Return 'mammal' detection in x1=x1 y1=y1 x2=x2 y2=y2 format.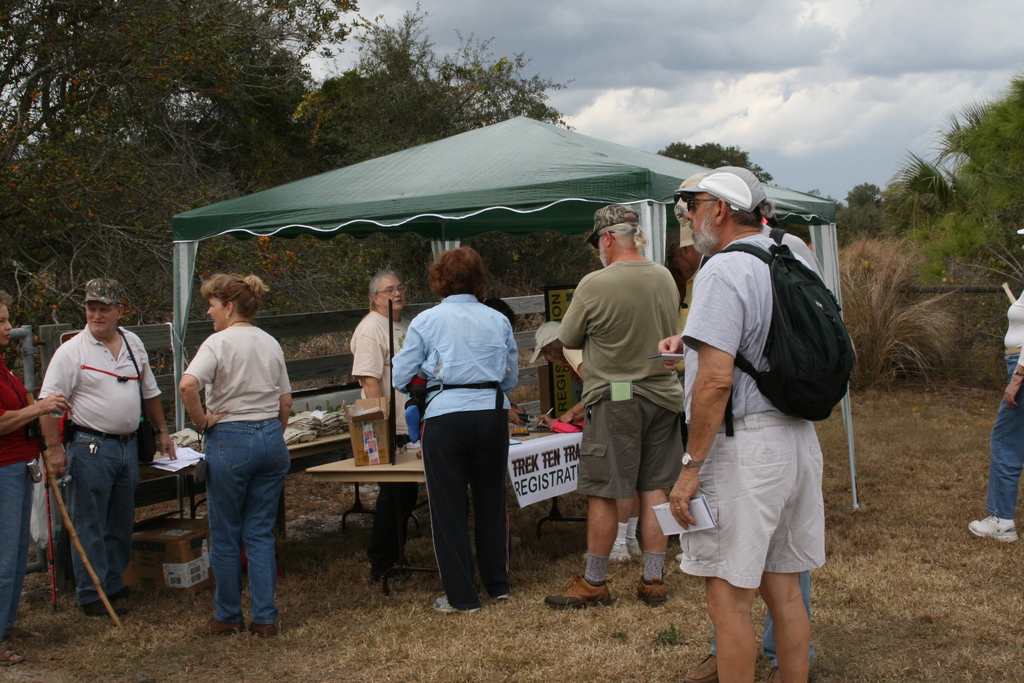
x1=34 y1=278 x2=173 y2=611.
